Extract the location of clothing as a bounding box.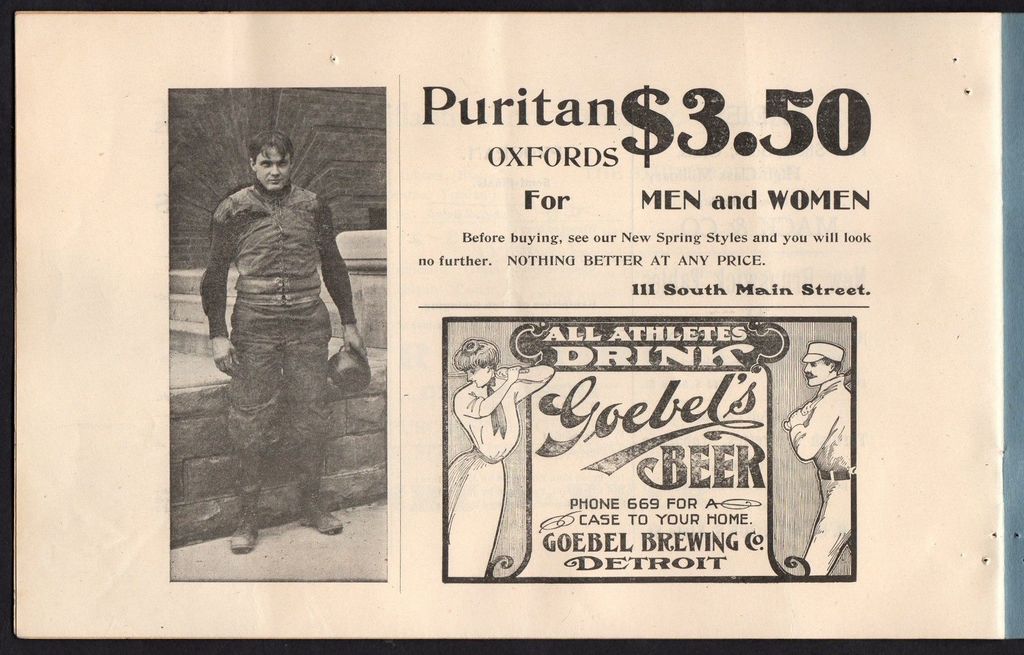
795, 372, 861, 578.
